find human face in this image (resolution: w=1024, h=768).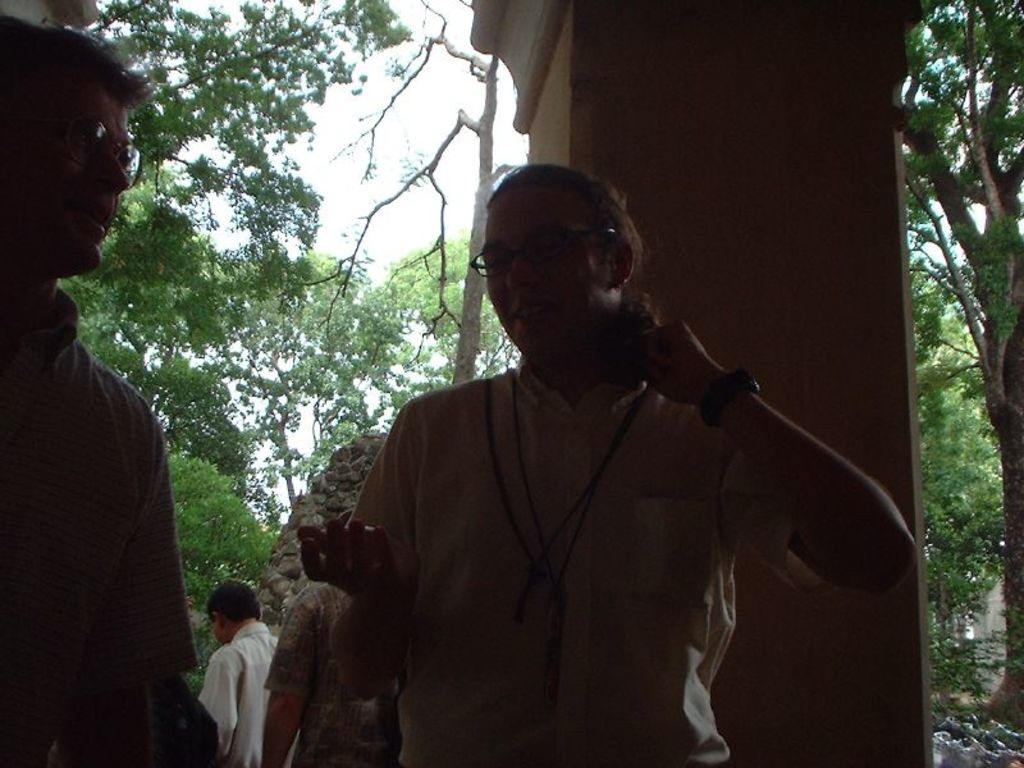
pyautogui.locateOnScreen(0, 61, 132, 278).
